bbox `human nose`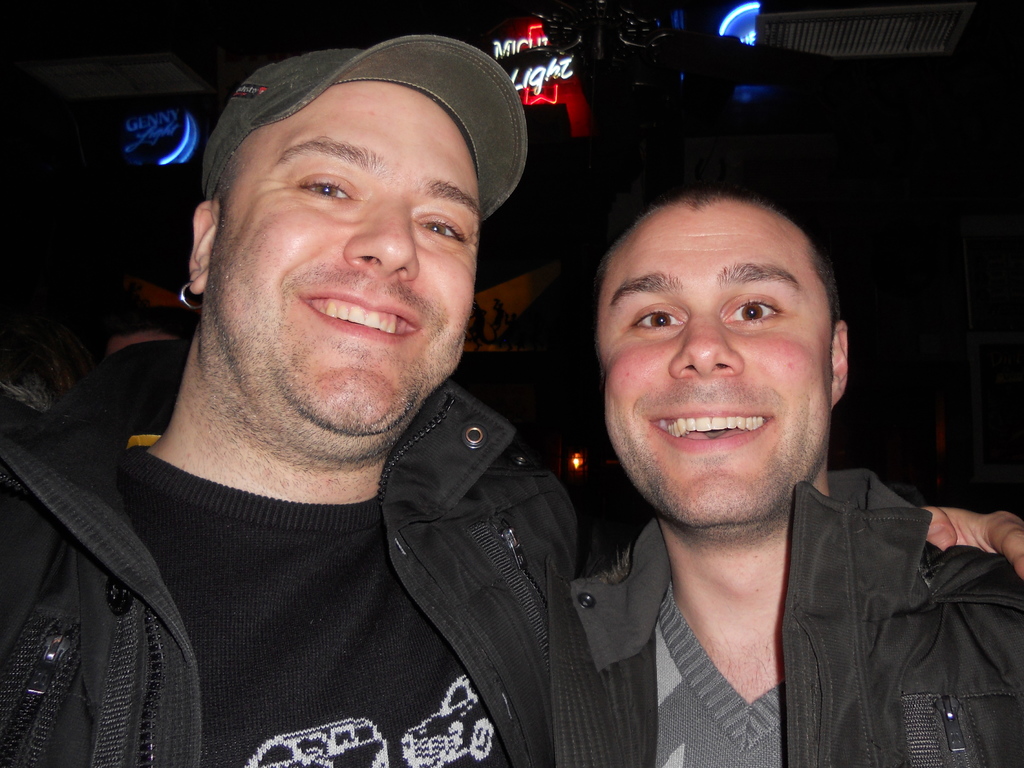
<box>344,188,419,279</box>
